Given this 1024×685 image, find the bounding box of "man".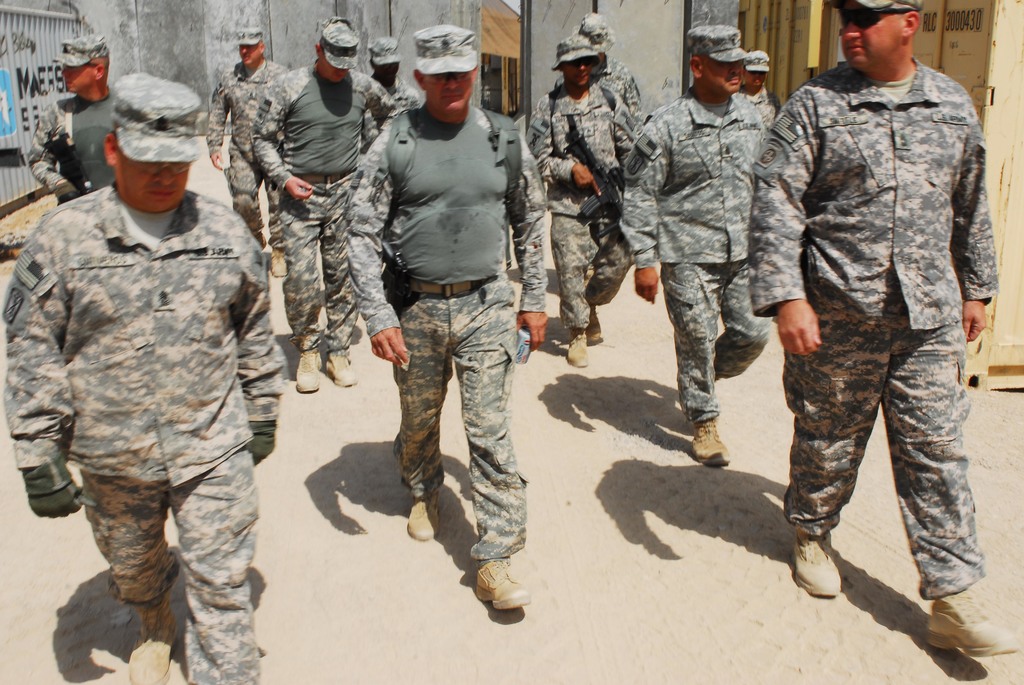
[342,22,546,613].
